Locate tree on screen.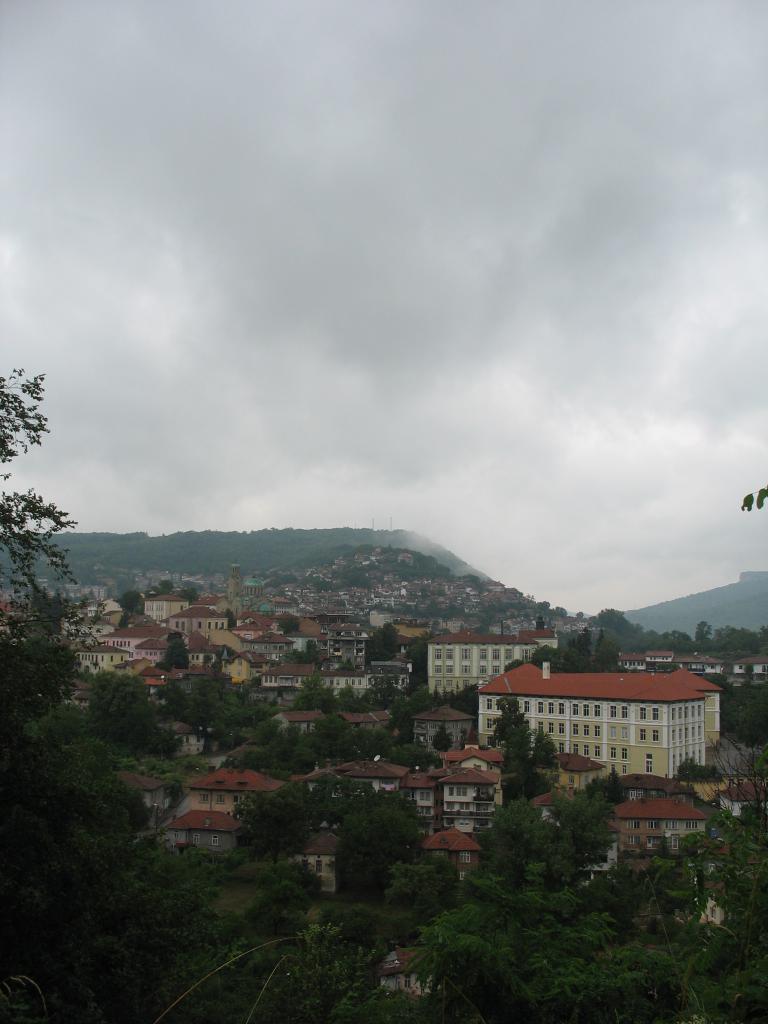
On screen at {"left": 696, "top": 732, "right": 767, "bottom": 829}.
